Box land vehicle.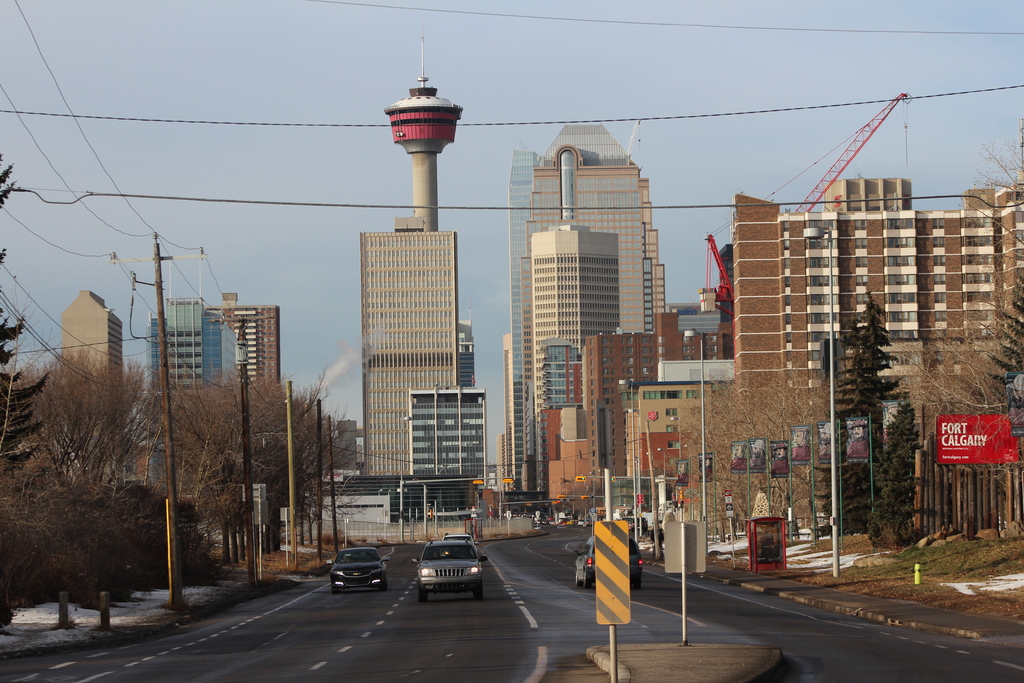
region(403, 536, 496, 602).
